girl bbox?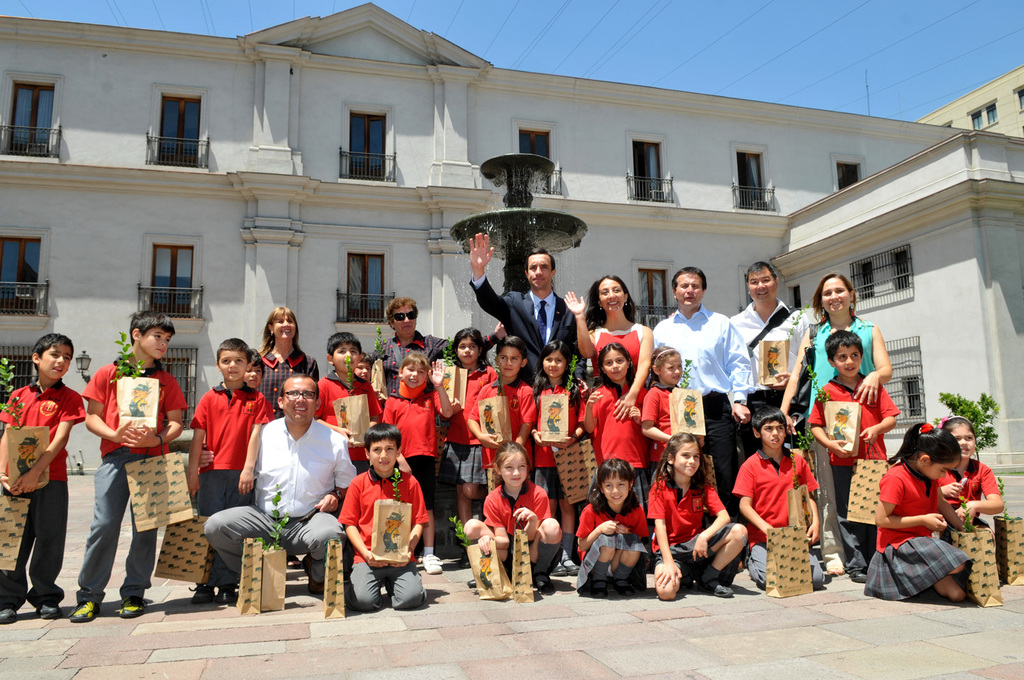
941,418,1007,520
